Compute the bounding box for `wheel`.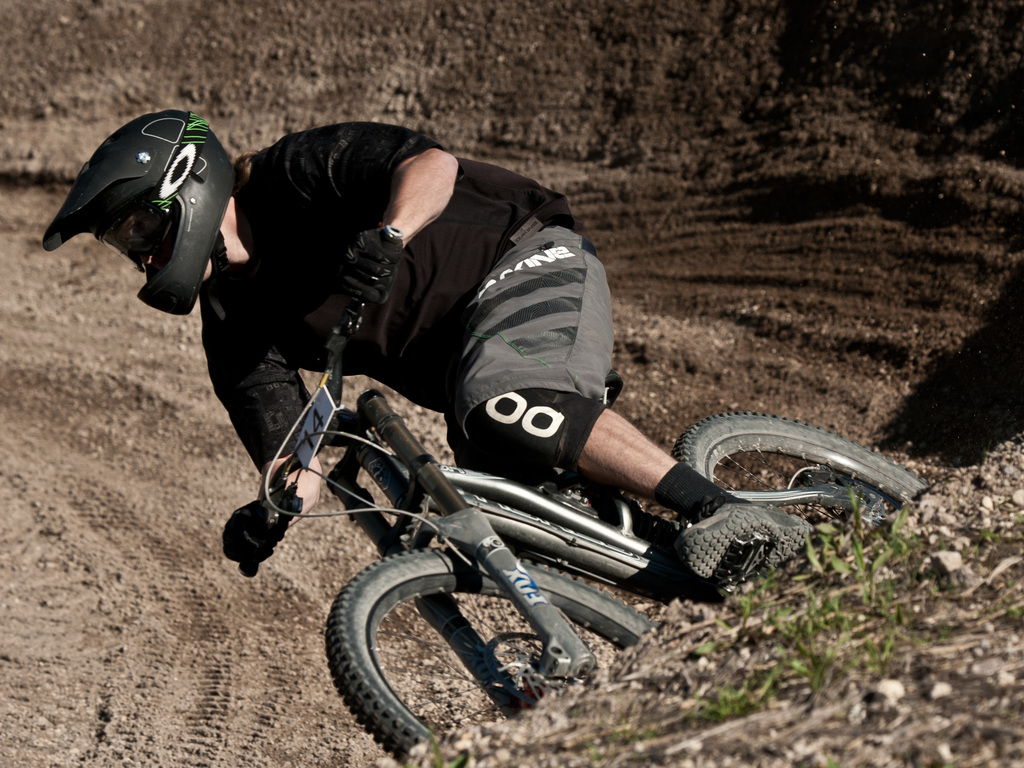
320, 542, 659, 767.
